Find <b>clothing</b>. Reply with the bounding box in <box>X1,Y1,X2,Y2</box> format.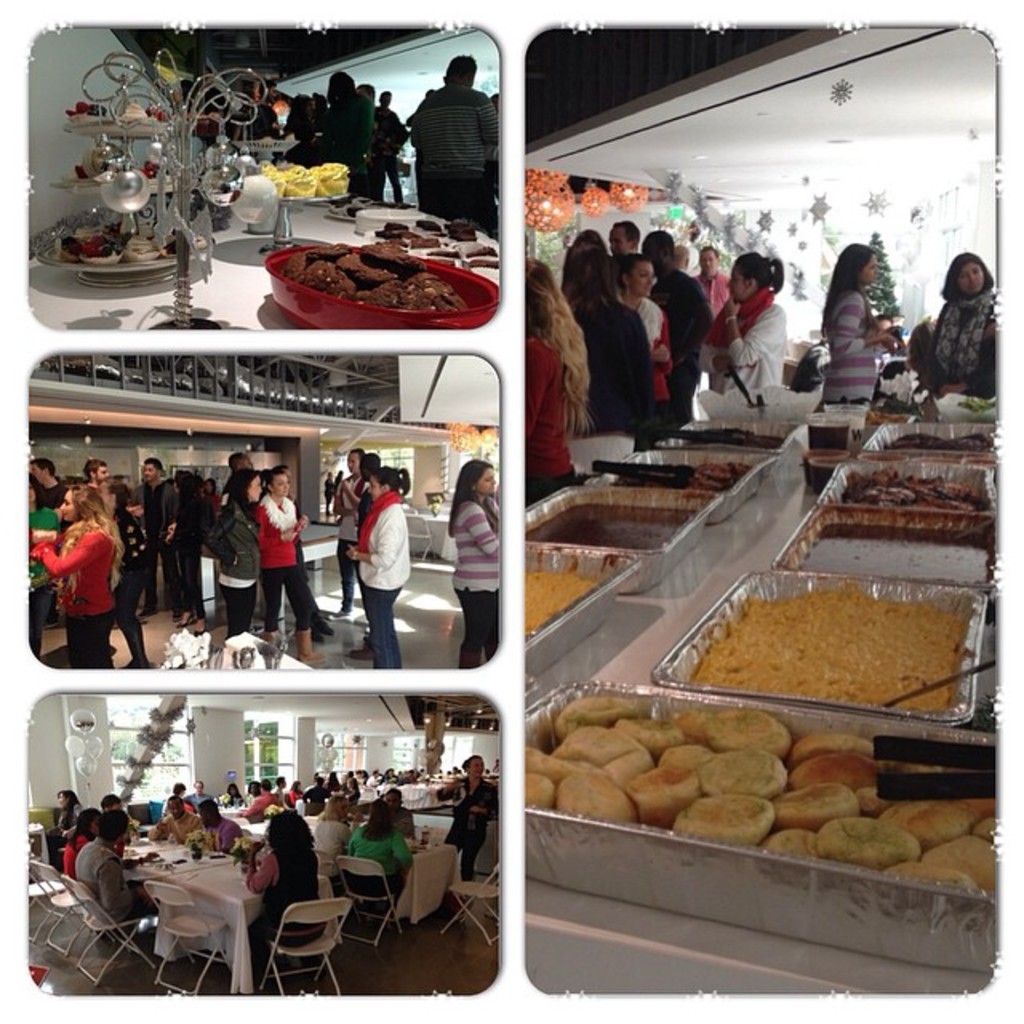
<box>525,334,574,501</box>.
